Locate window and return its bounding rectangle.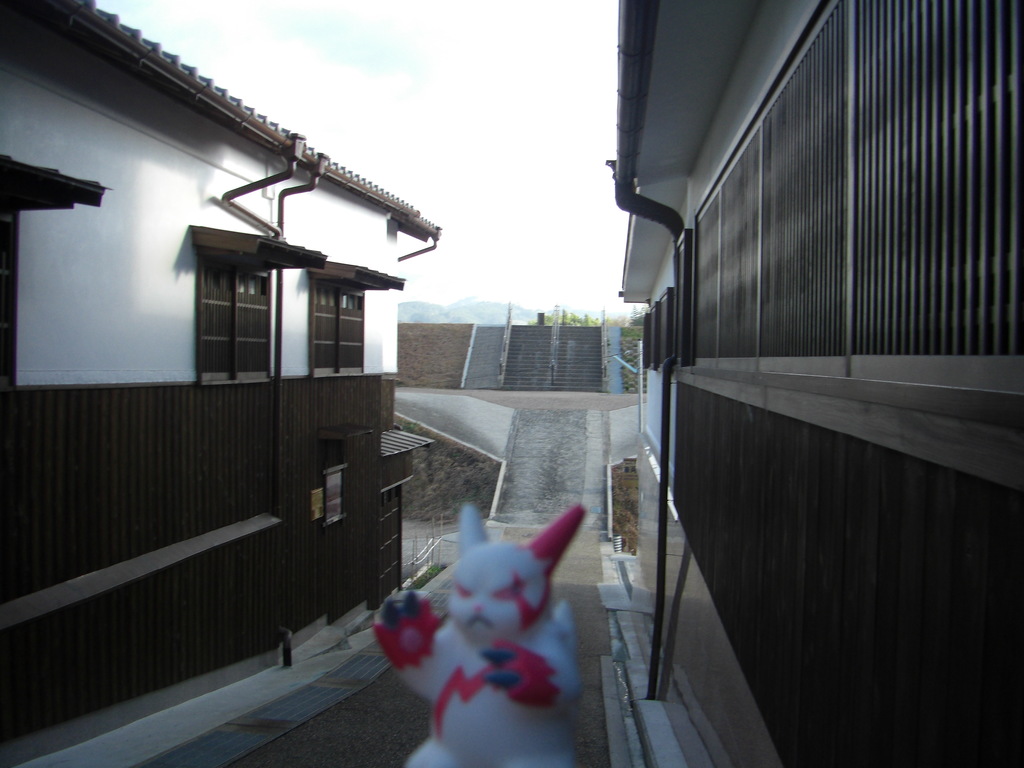
194:254:272:378.
